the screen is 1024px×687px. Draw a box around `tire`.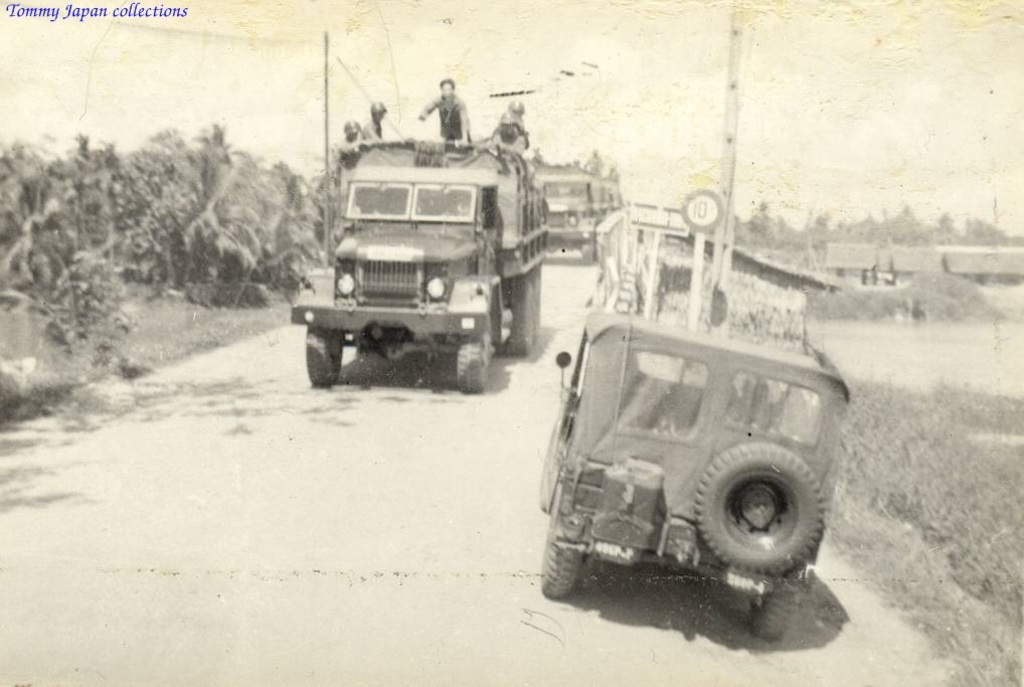
695, 441, 827, 577.
